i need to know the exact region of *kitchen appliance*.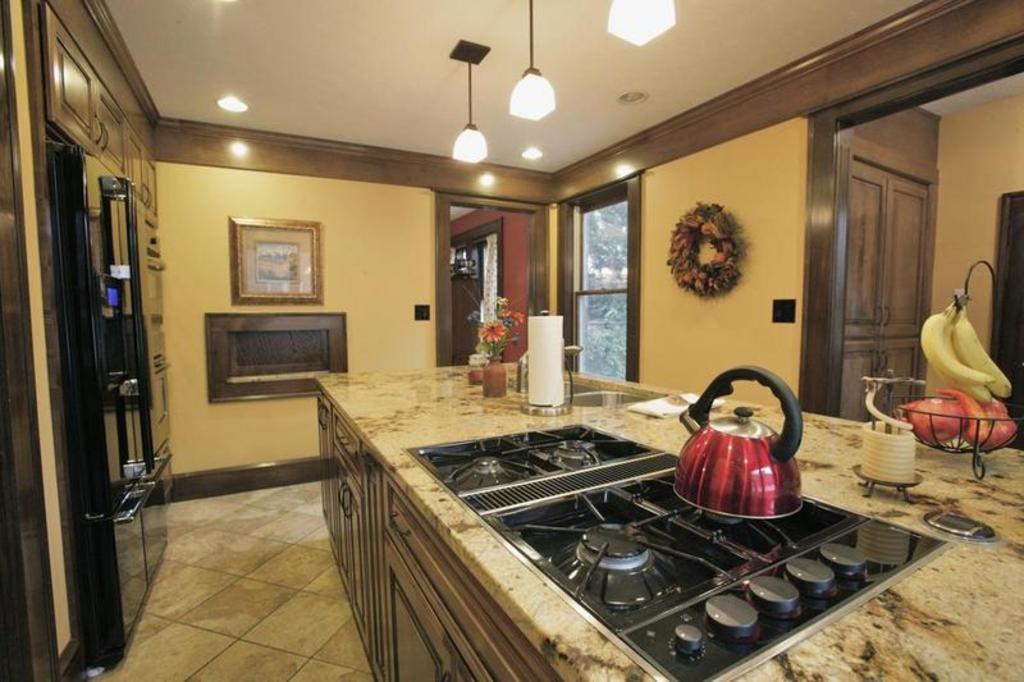
Region: Rect(407, 424, 940, 681).
